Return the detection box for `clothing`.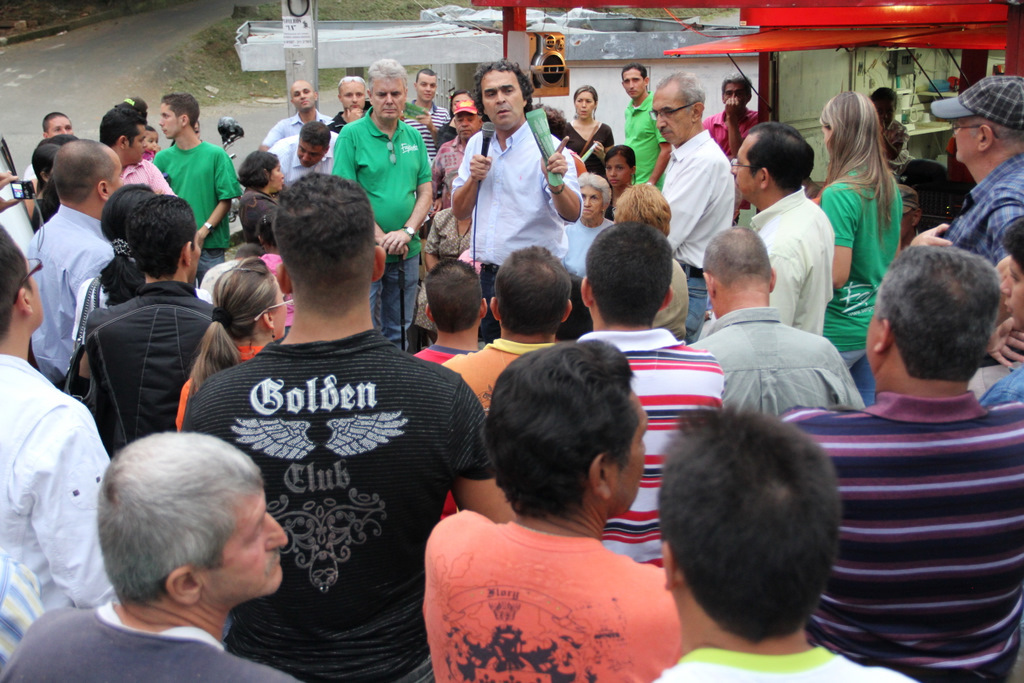
(left=708, top=95, right=775, bottom=157).
